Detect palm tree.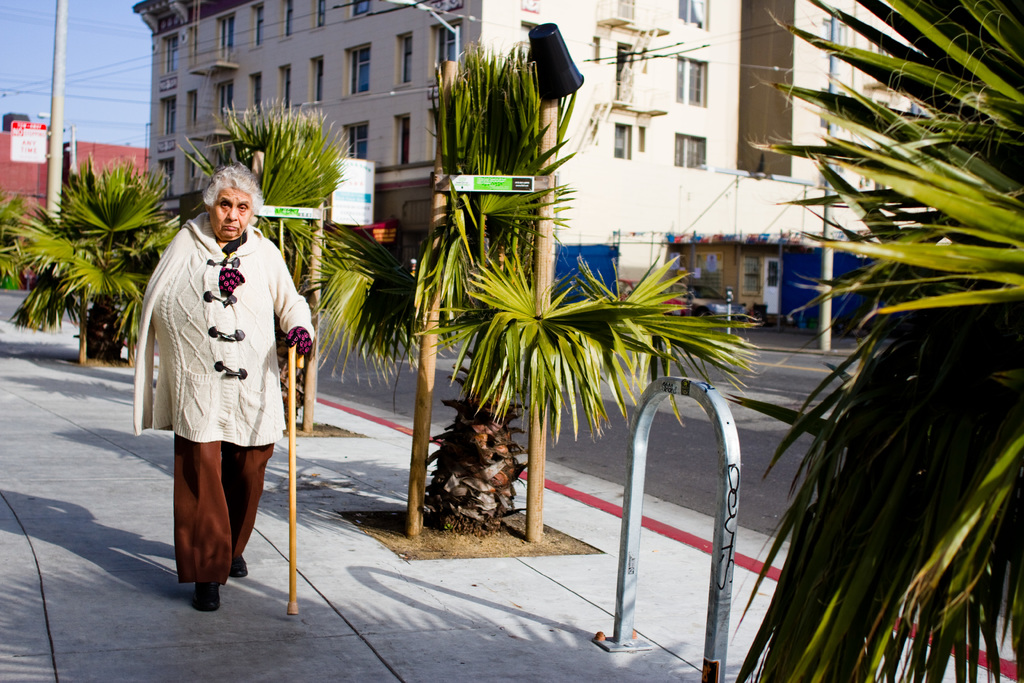
Detected at [731,0,1023,682].
